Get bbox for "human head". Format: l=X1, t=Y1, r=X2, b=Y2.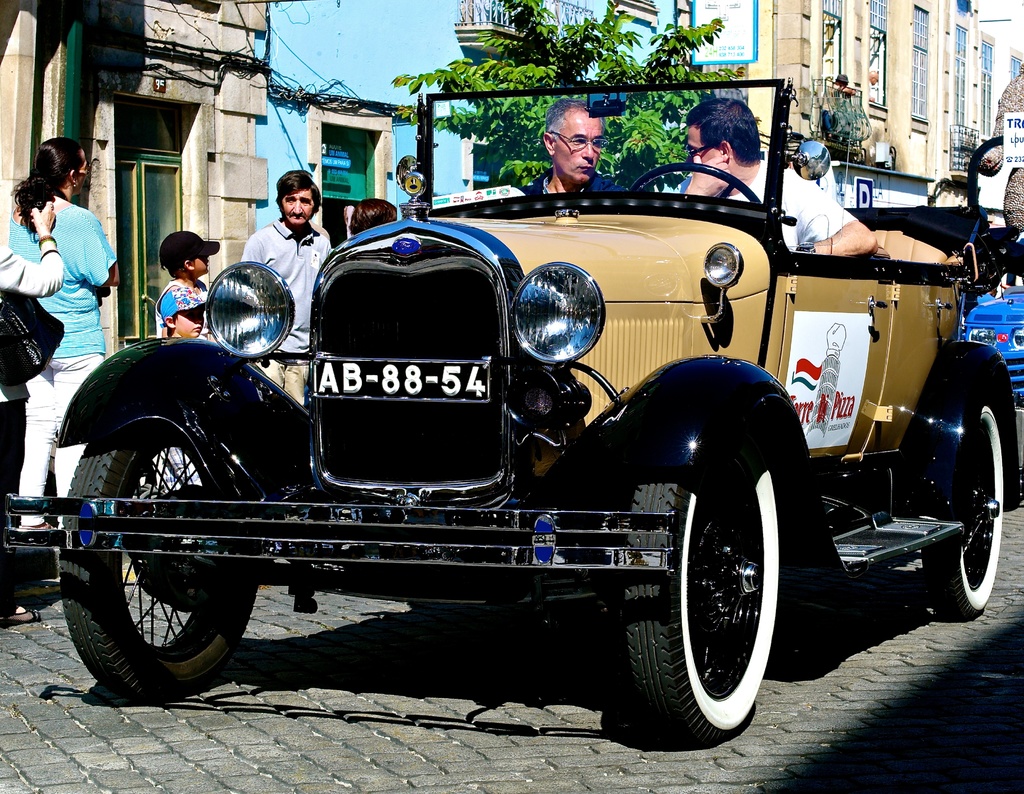
l=275, t=168, r=318, b=224.
